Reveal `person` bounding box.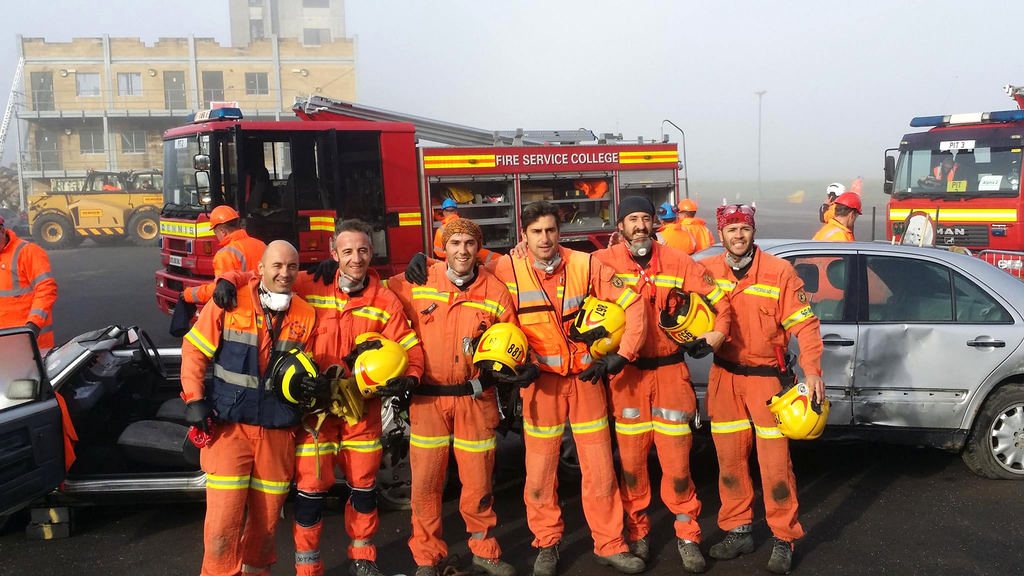
Revealed: 306/218/543/575.
